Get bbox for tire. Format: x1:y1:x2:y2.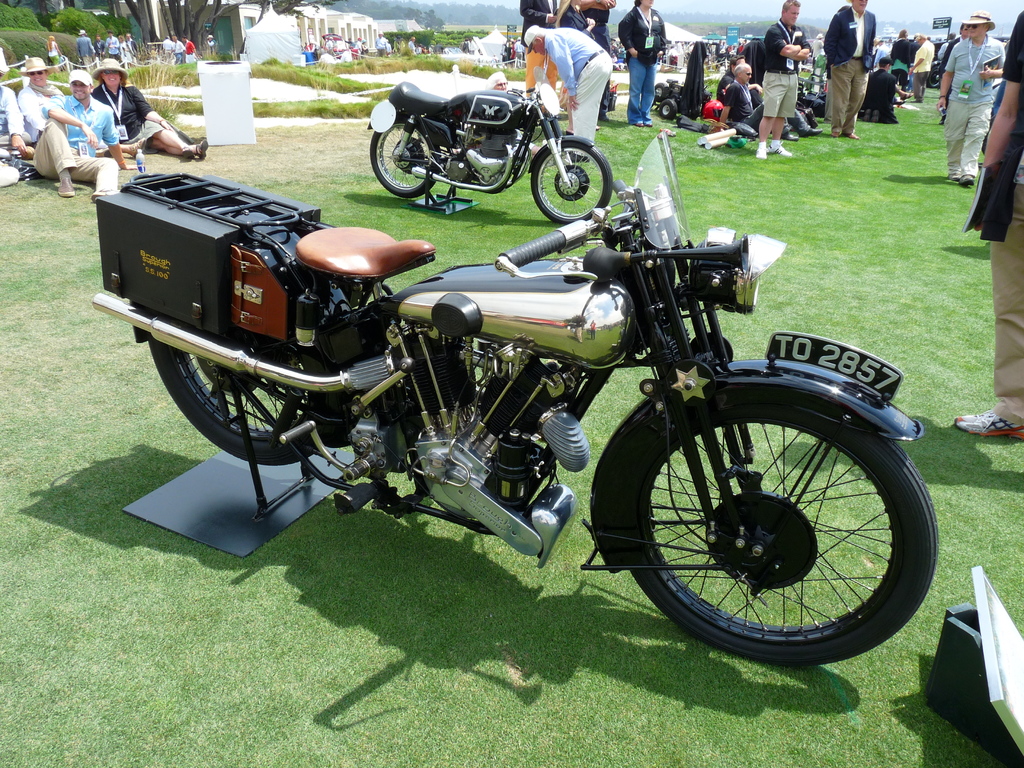
660:98:677:122.
